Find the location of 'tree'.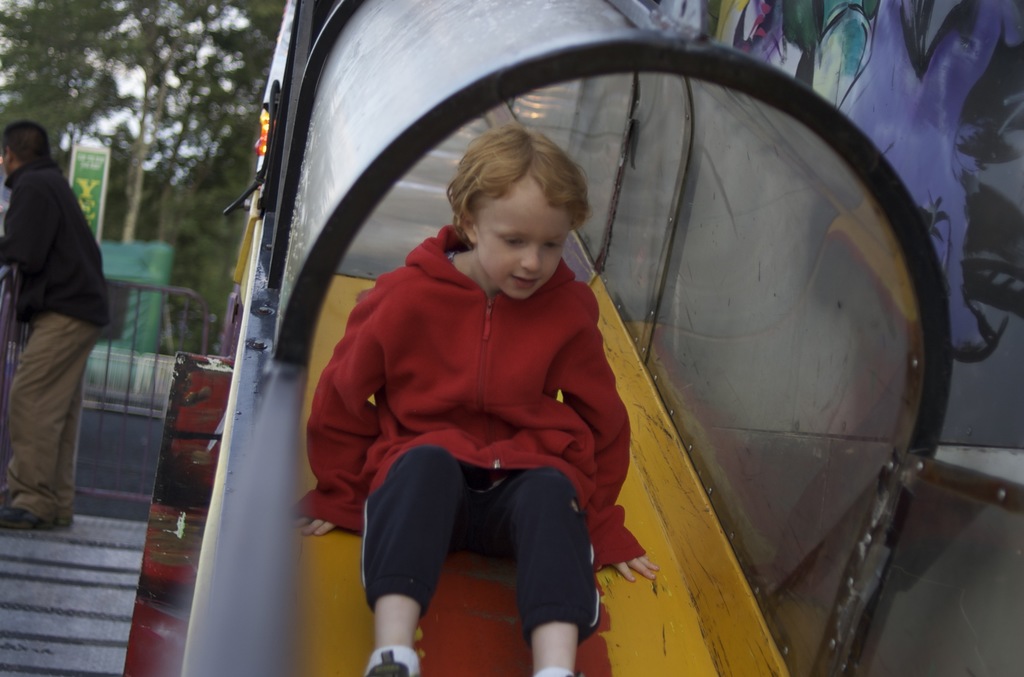
Location: (89, 3, 238, 244).
